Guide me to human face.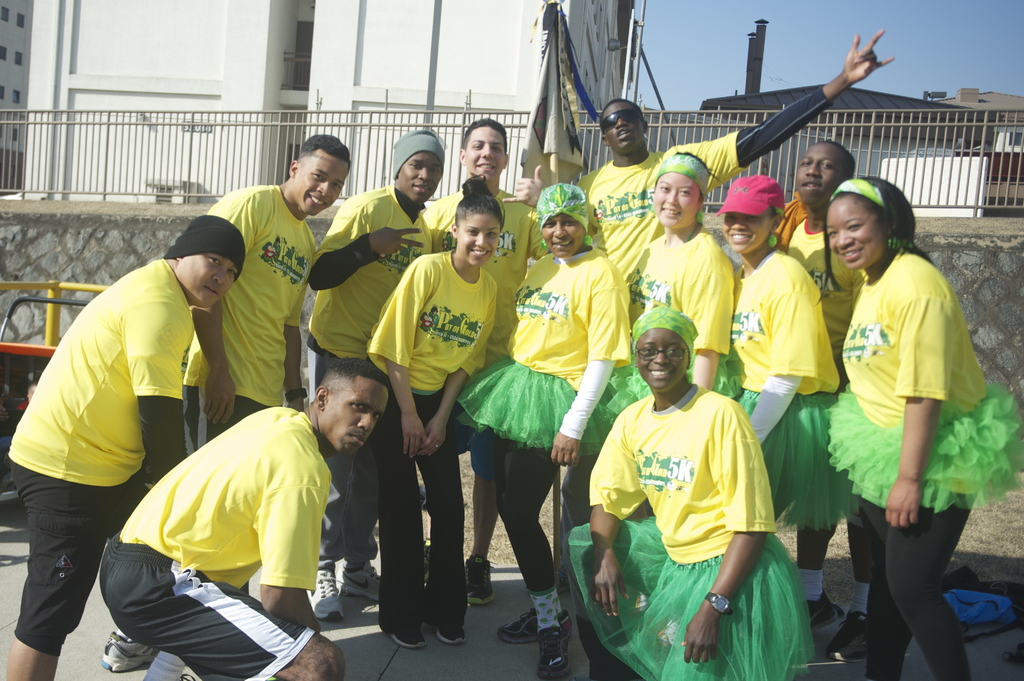
Guidance: bbox=(297, 148, 355, 218).
